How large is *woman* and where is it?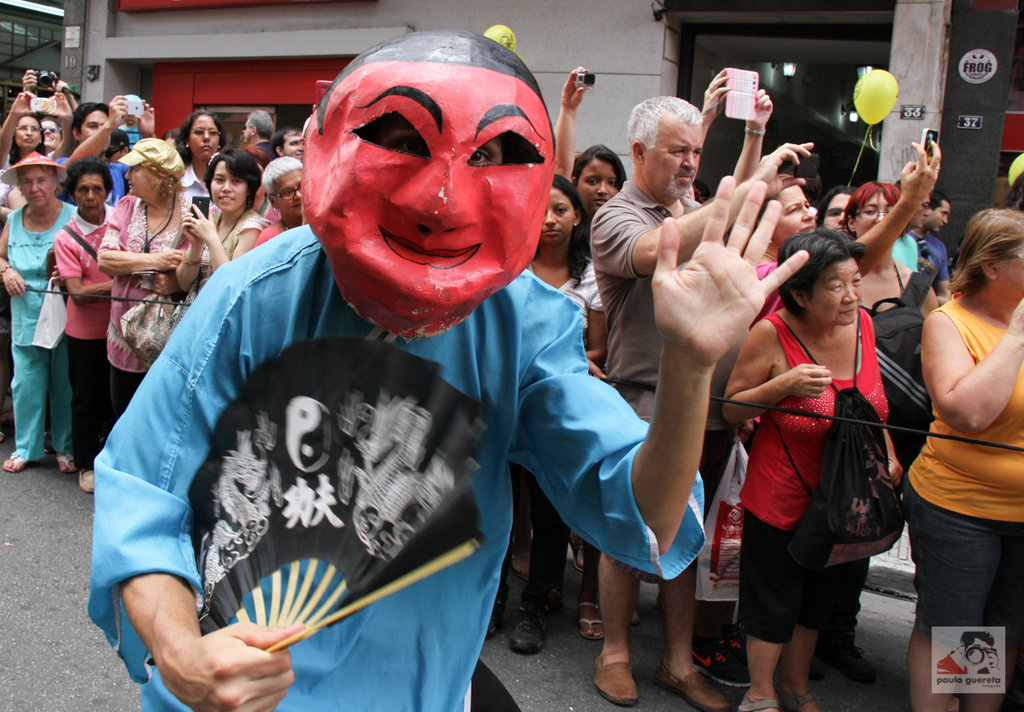
Bounding box: left=901, top=207, right=1023, bottom=711.
